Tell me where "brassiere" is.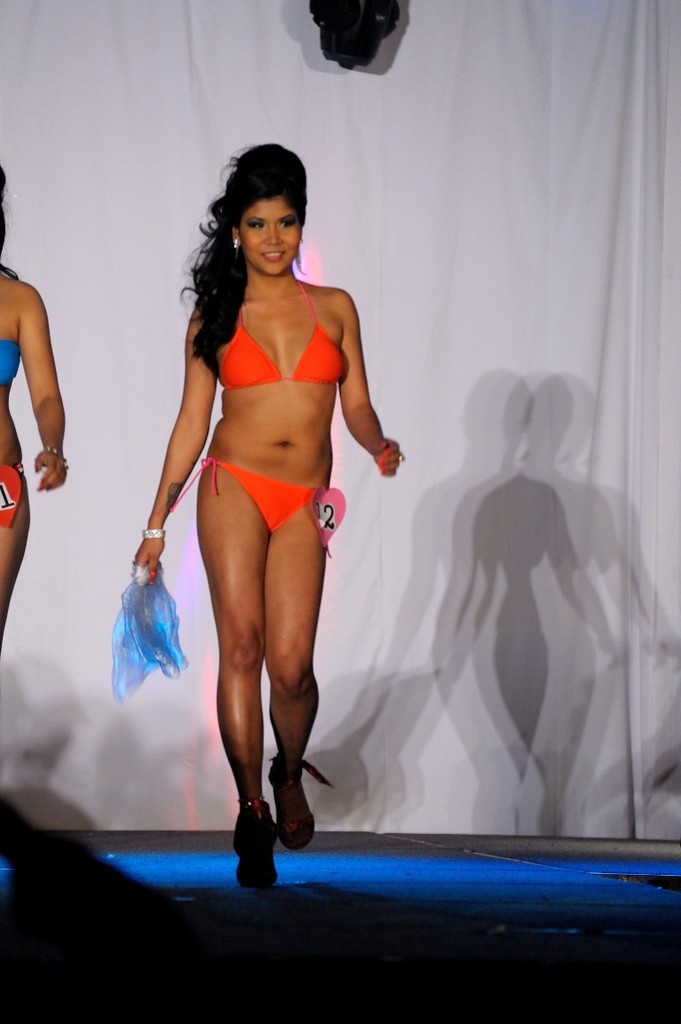
"brassiere" is at bbox(193, 251, 356, 414).
